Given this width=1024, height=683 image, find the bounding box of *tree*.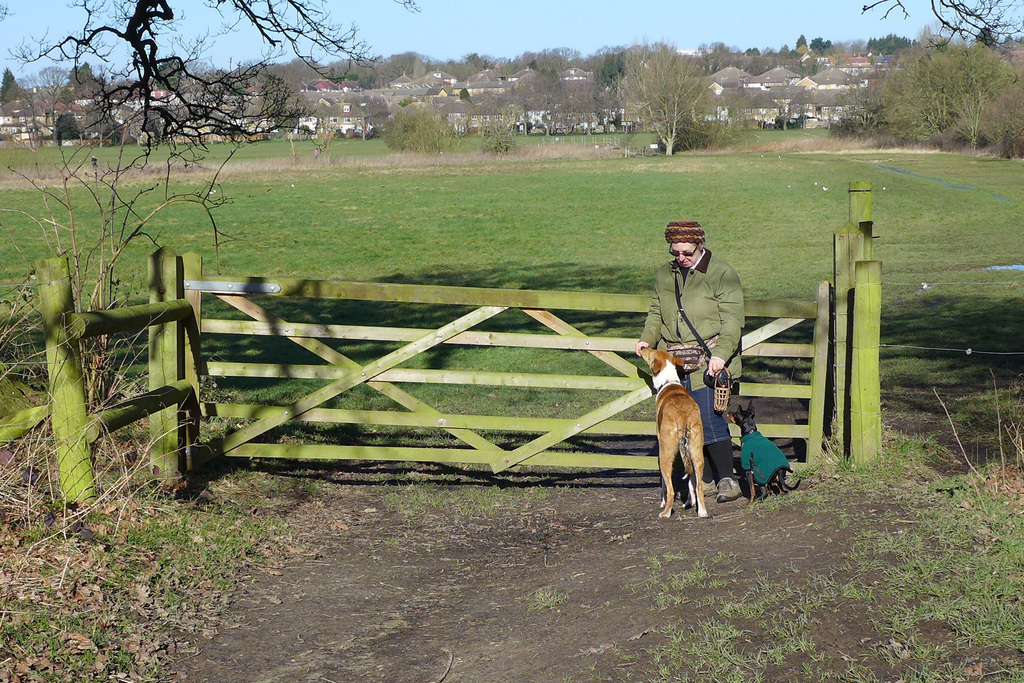
744/43/761/58.
